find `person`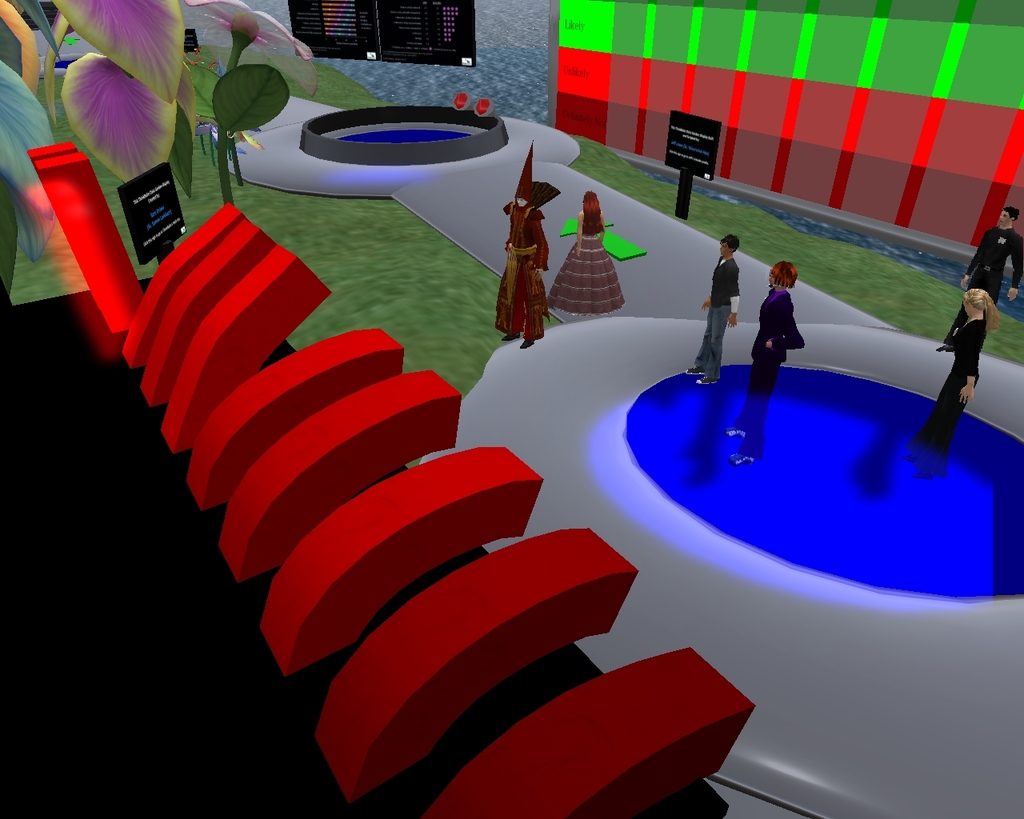
725 258 809 468
